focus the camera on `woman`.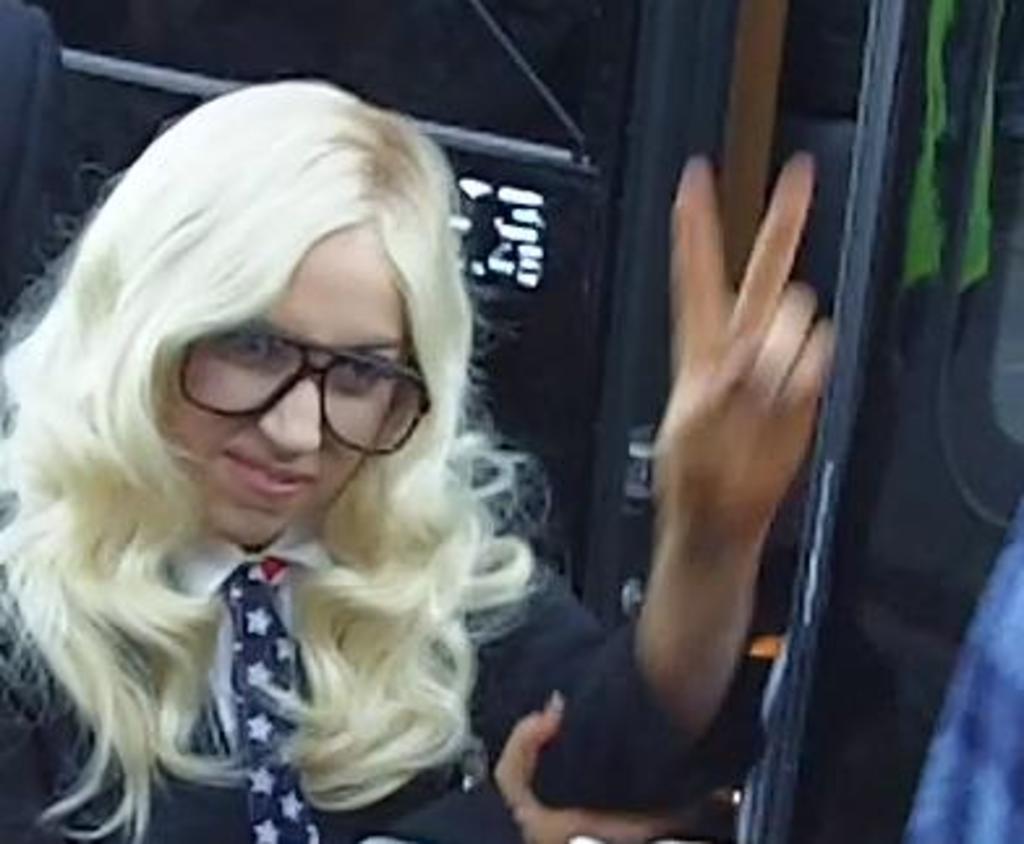
Focus region: [x1=0, y1=73, x2=825, y2=841].
